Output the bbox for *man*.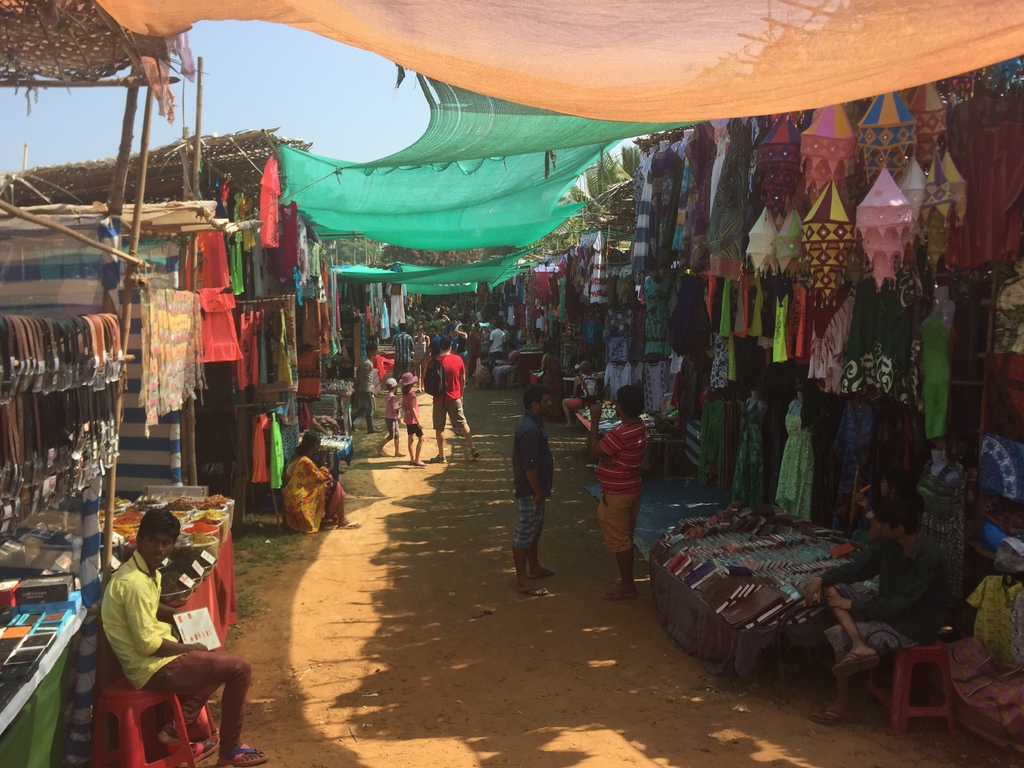
<box>976,532,1023,669</box>.
